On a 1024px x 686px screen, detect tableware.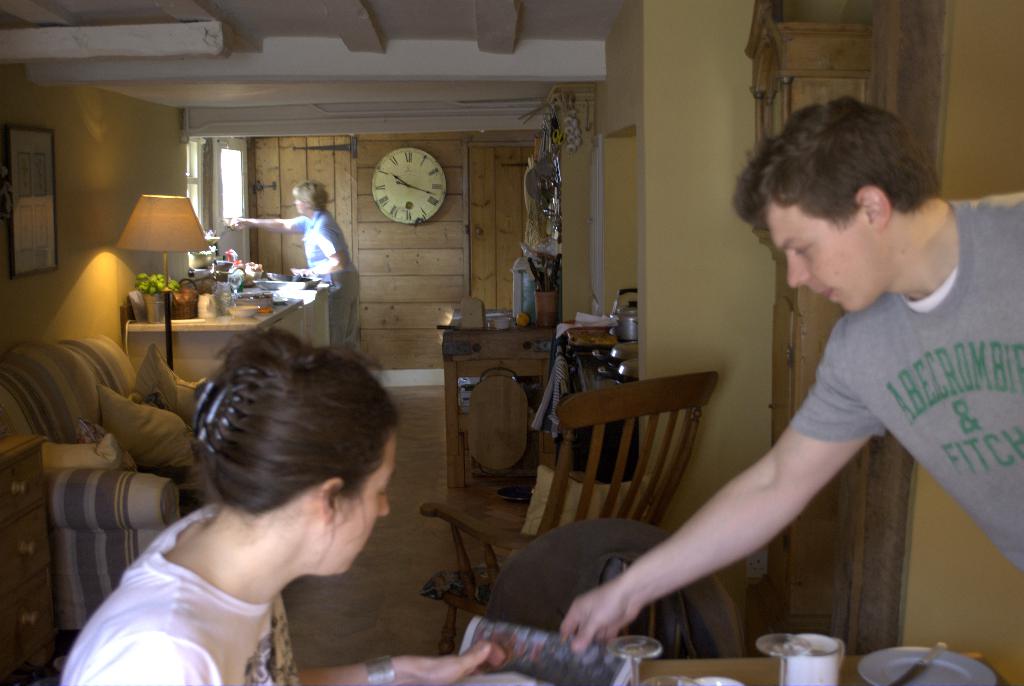
x1=782, y1=634, x2=847, y2=685.
